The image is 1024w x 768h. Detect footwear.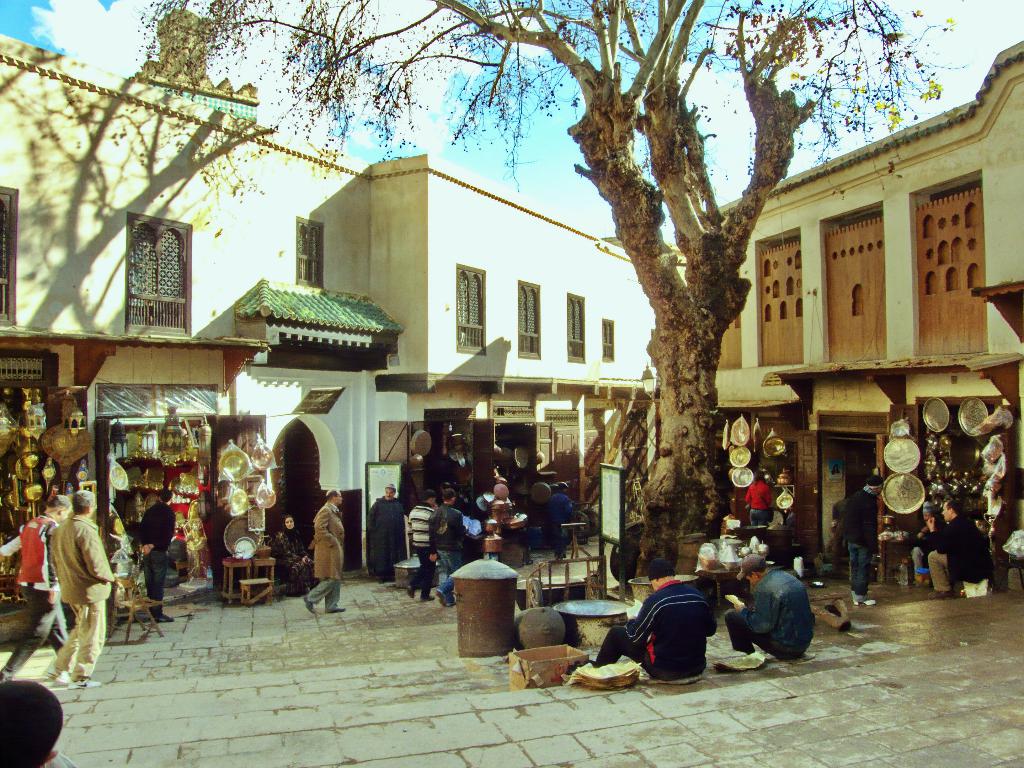
Detection: bbox(321, 604, 349, 616).
